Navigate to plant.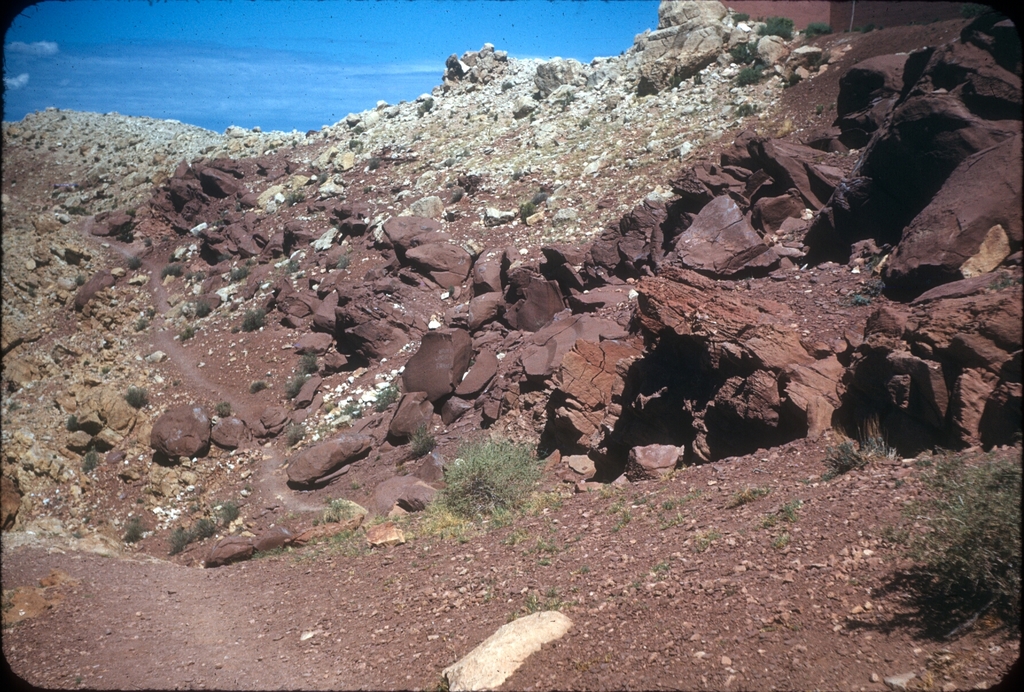
Navigation target: [697,528,722,551].
